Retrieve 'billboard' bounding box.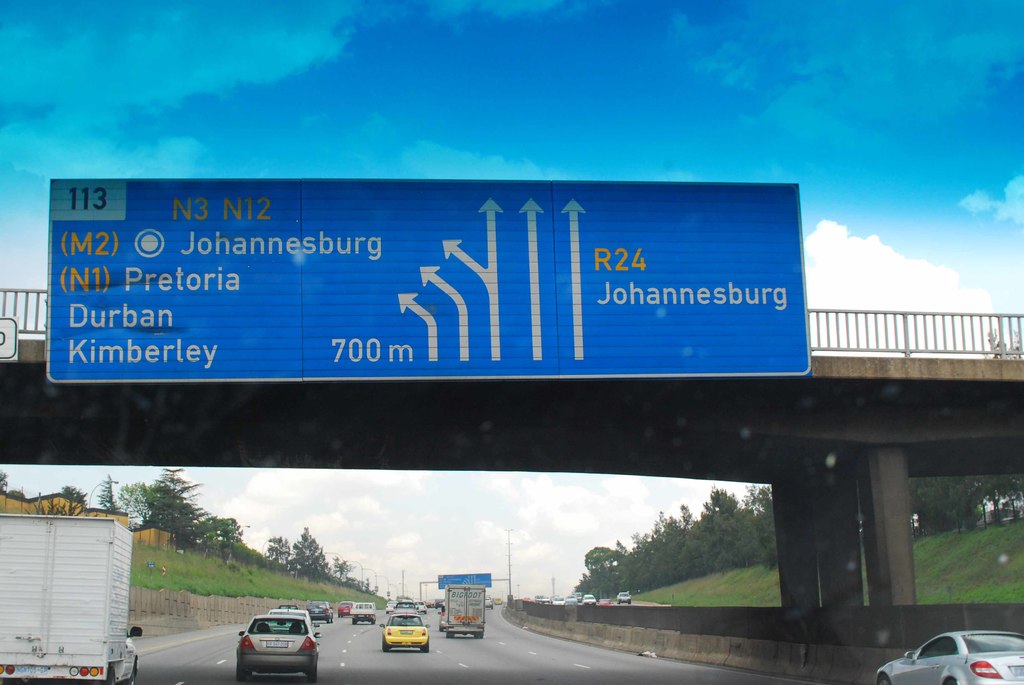
Bounding box: 45:179:813:381.
